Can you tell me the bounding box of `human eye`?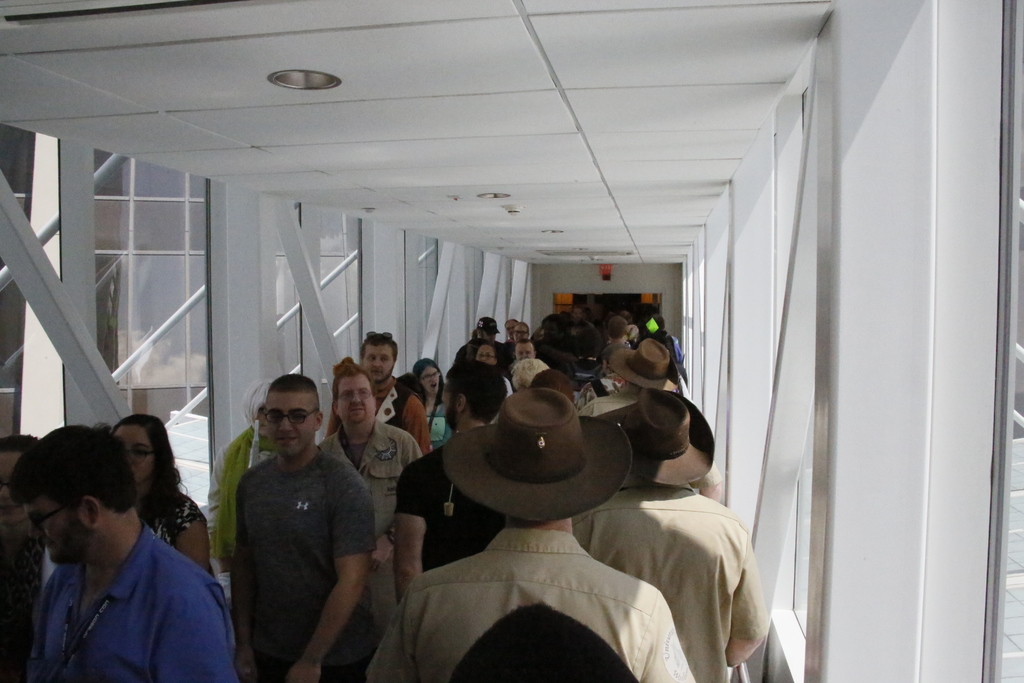
[383, 352, 390, 363].
